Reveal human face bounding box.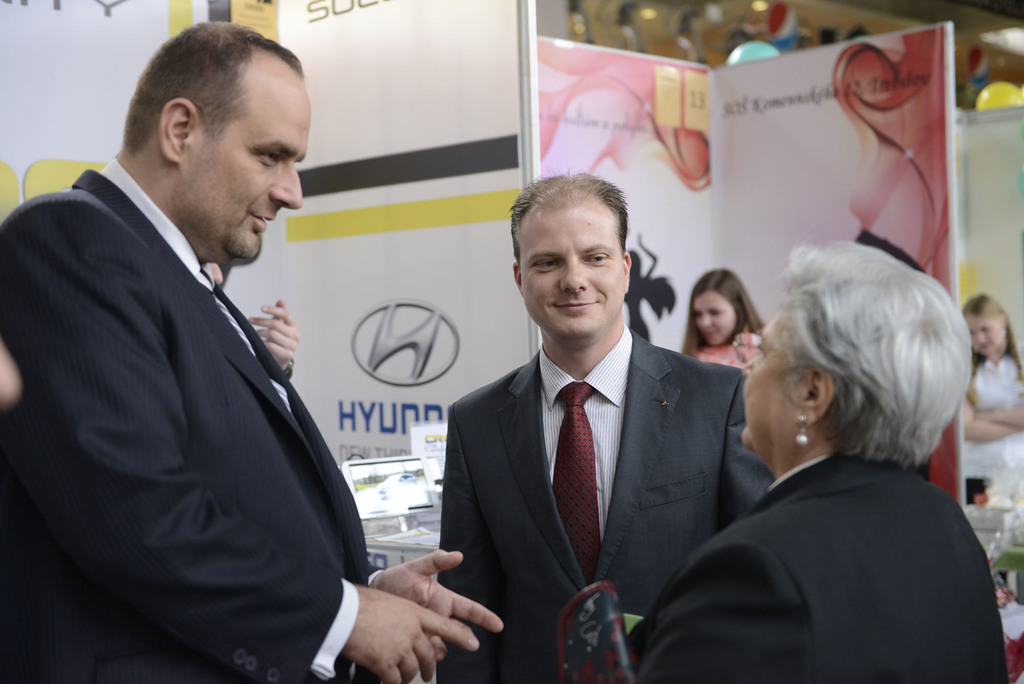
Revealed: locate(179, 67, 316, 263).
